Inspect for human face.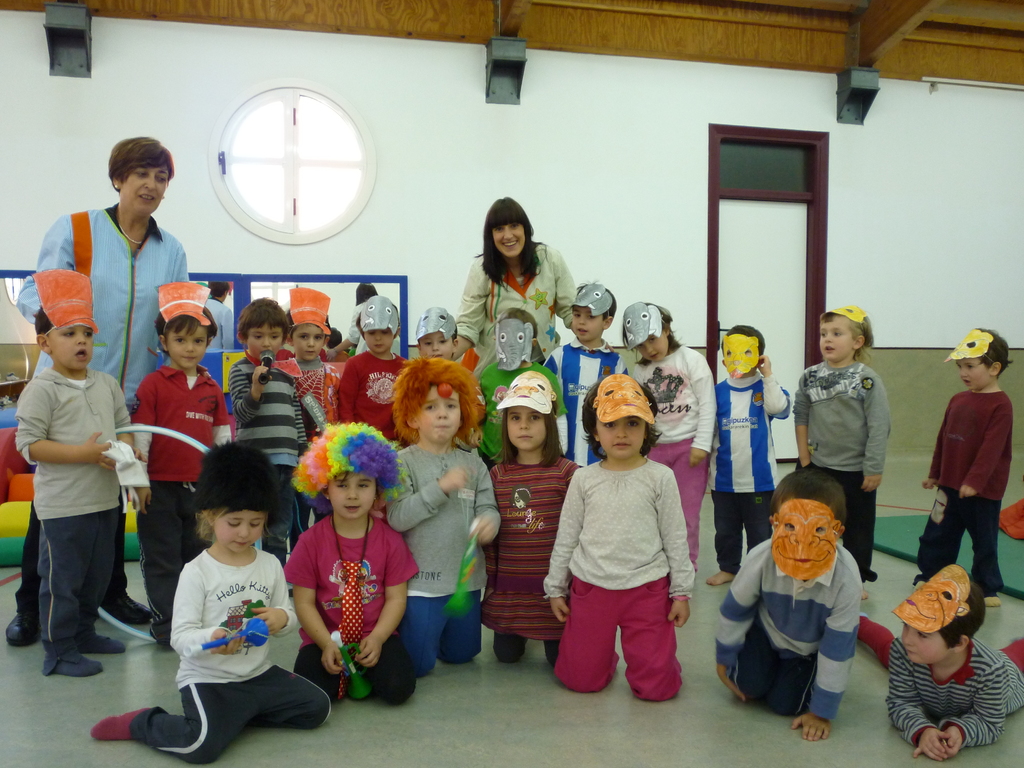
Inspection: locate(956, 357, 990, 390).
